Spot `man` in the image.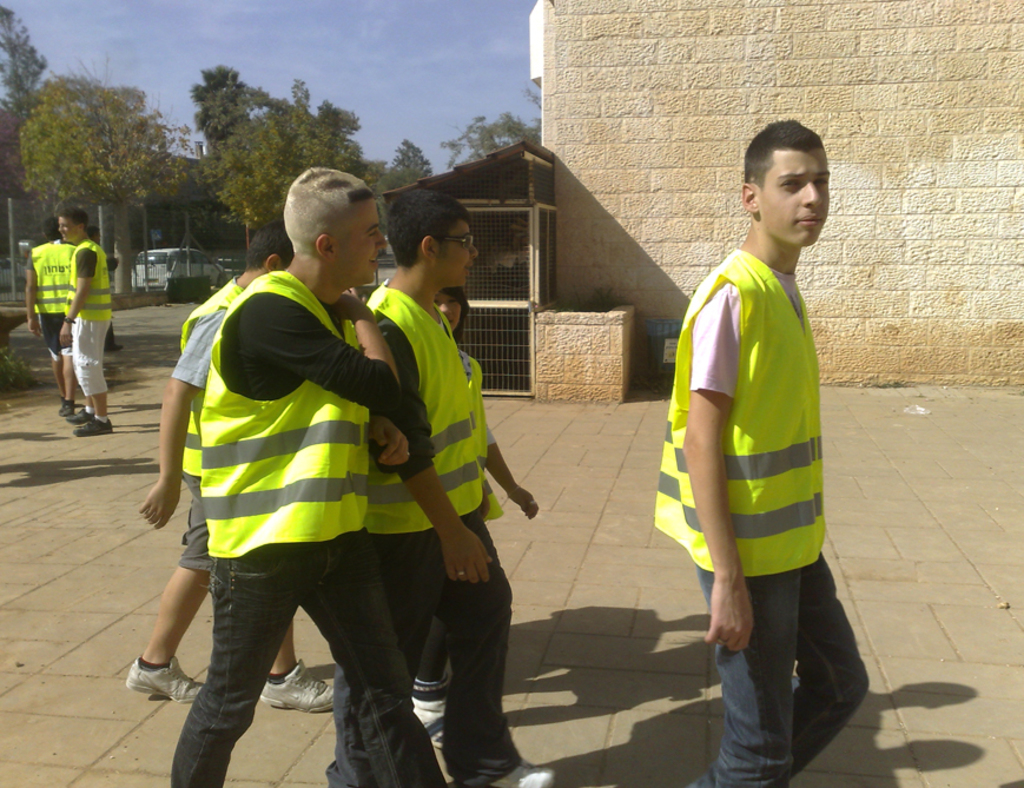
`man` found at [left=123, top=221, right=295, bottom=702].
